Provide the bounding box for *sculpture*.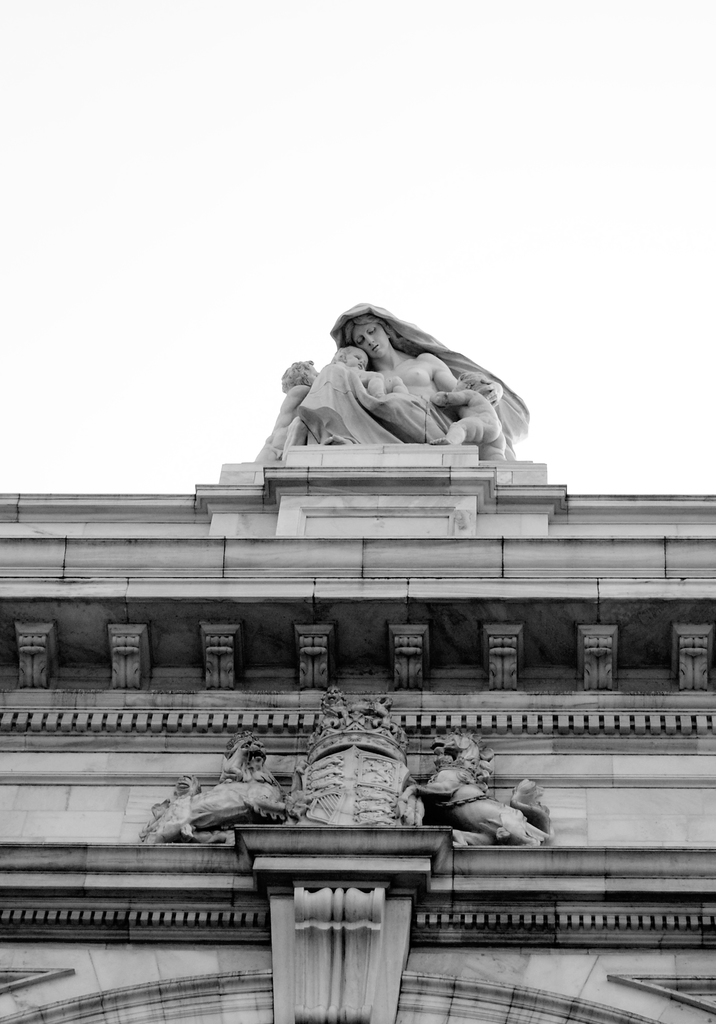
x1=254, y1=361, x2=330, y2=461.
